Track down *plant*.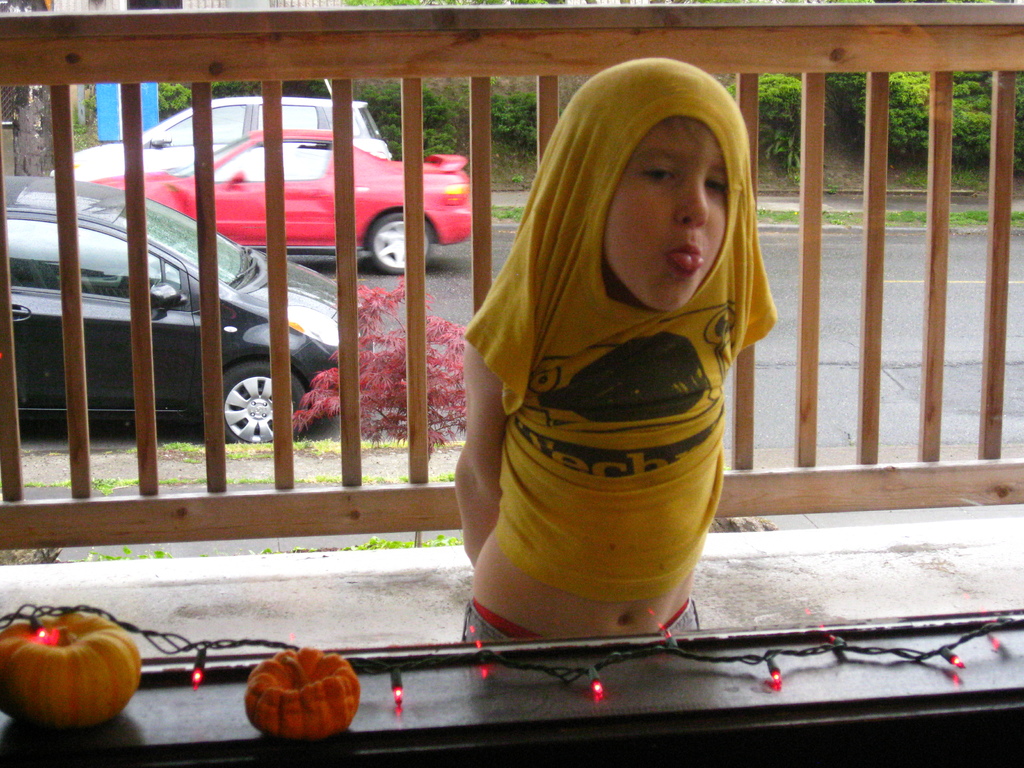
Tracked to (84, 538, 172, 559).
